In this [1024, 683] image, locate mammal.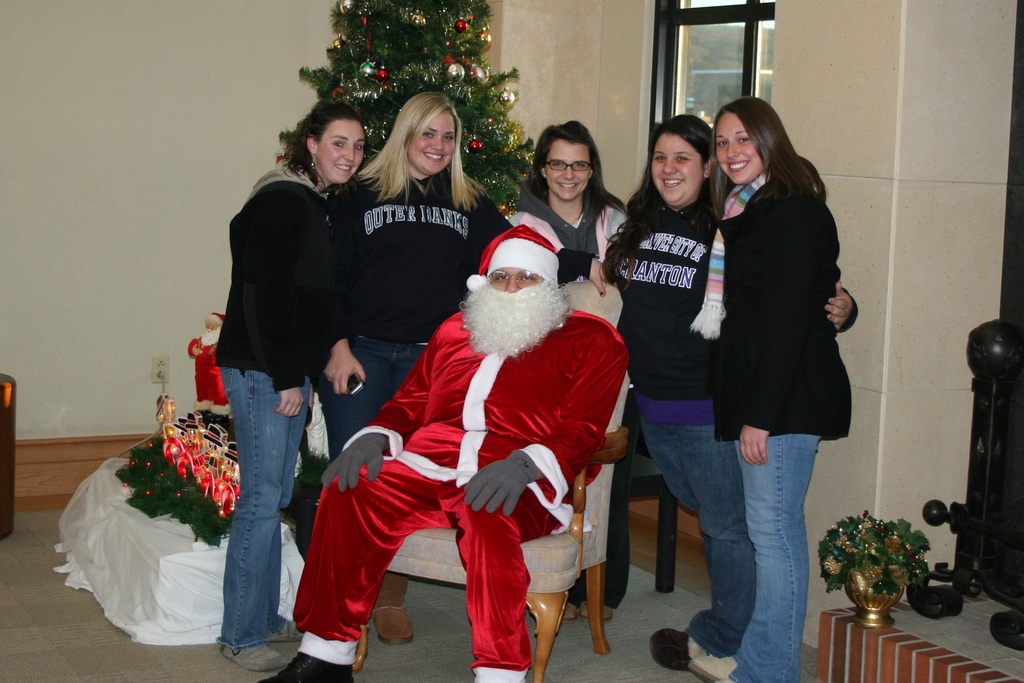
Bounding box: <region>505, 120, 632, 291</region>.
